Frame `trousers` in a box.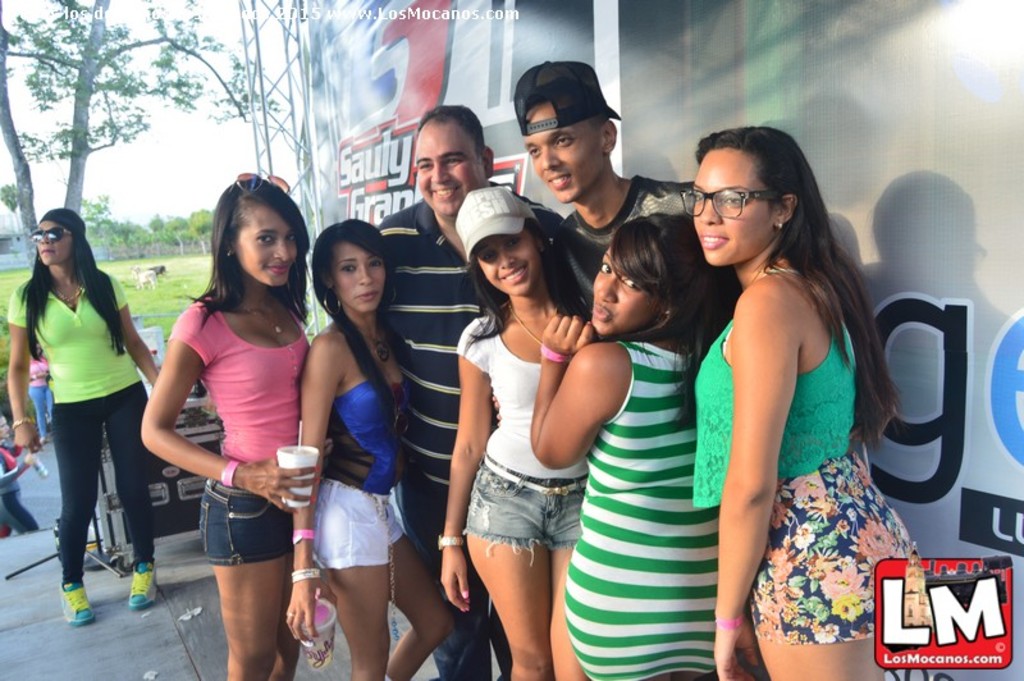
box(59, 388, 143, 577).
